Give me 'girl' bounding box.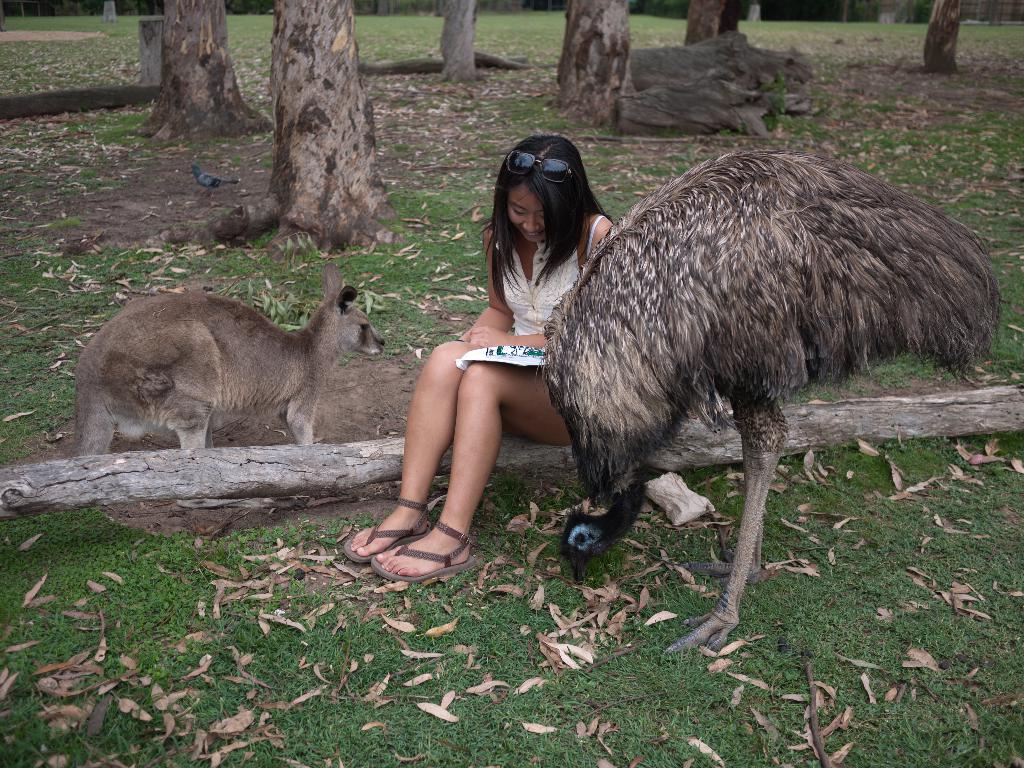
{"left": 337, "top": 124, "right": 628, "bottom": 590}.
